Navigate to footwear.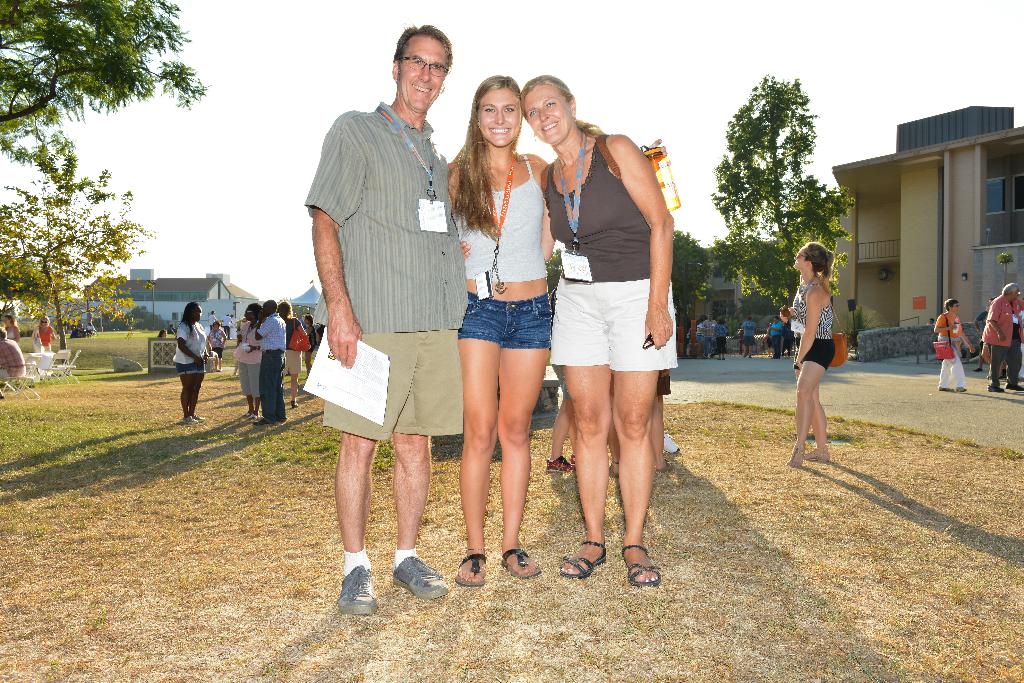
Navigation target: 808, 444, 835, 463.
